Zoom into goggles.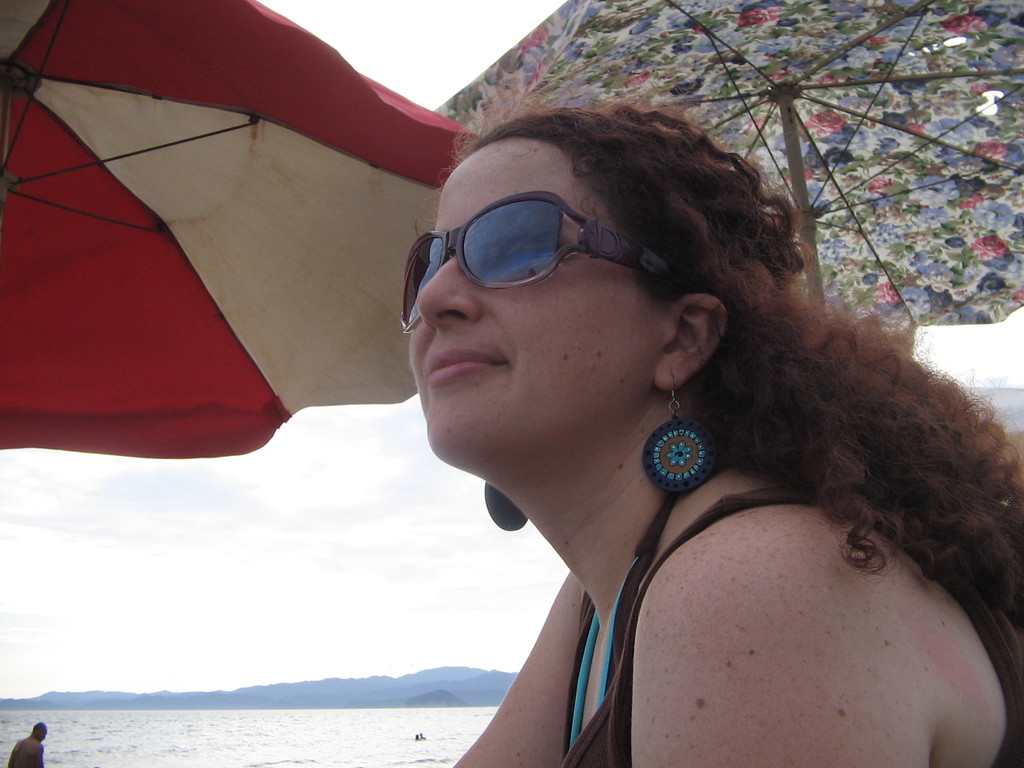
Zoom target: bbox=(393, 199, 687, 342).
